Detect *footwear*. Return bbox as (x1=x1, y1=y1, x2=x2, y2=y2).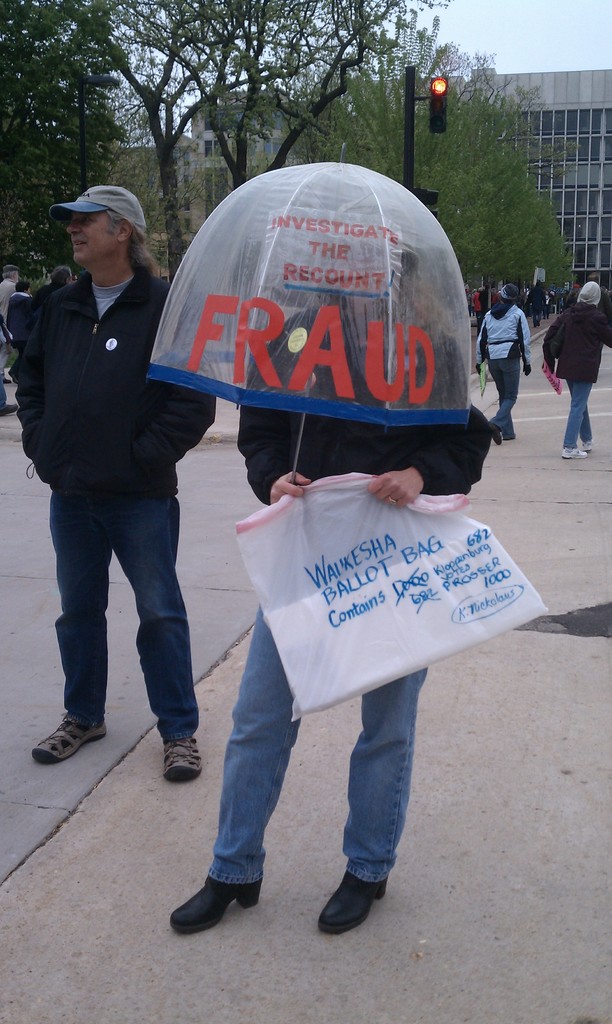
(x1=491, y1=420, x2=505, y2=445).
